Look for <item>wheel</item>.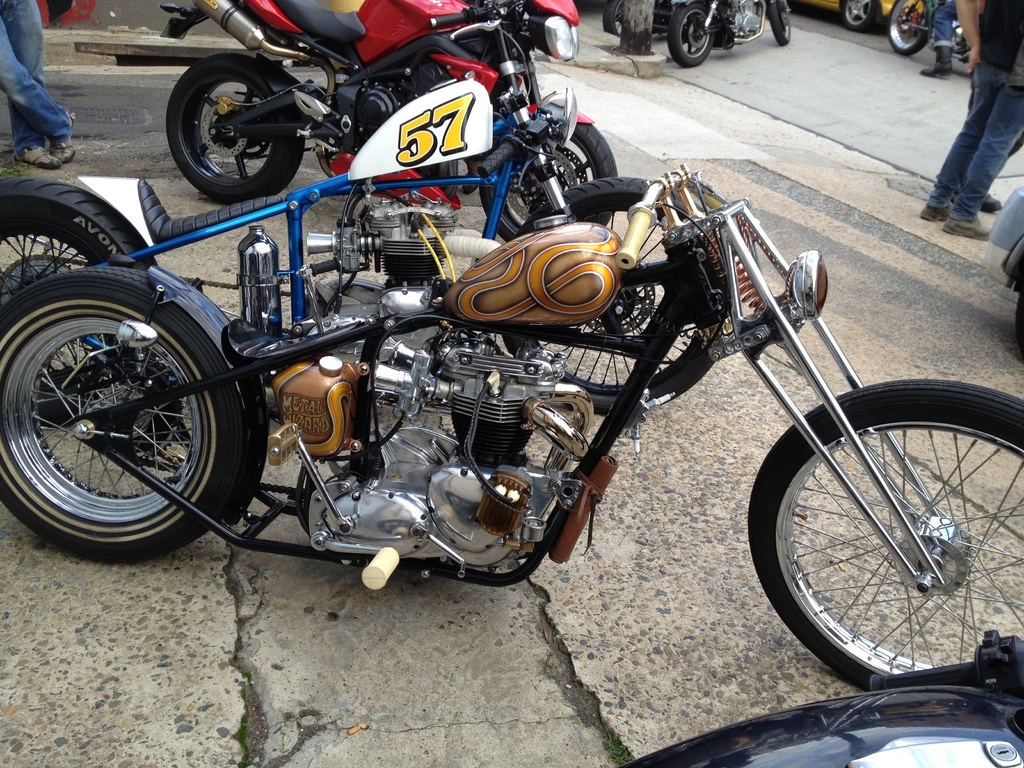
Found: bbox=(841, 0, 876, 30).
